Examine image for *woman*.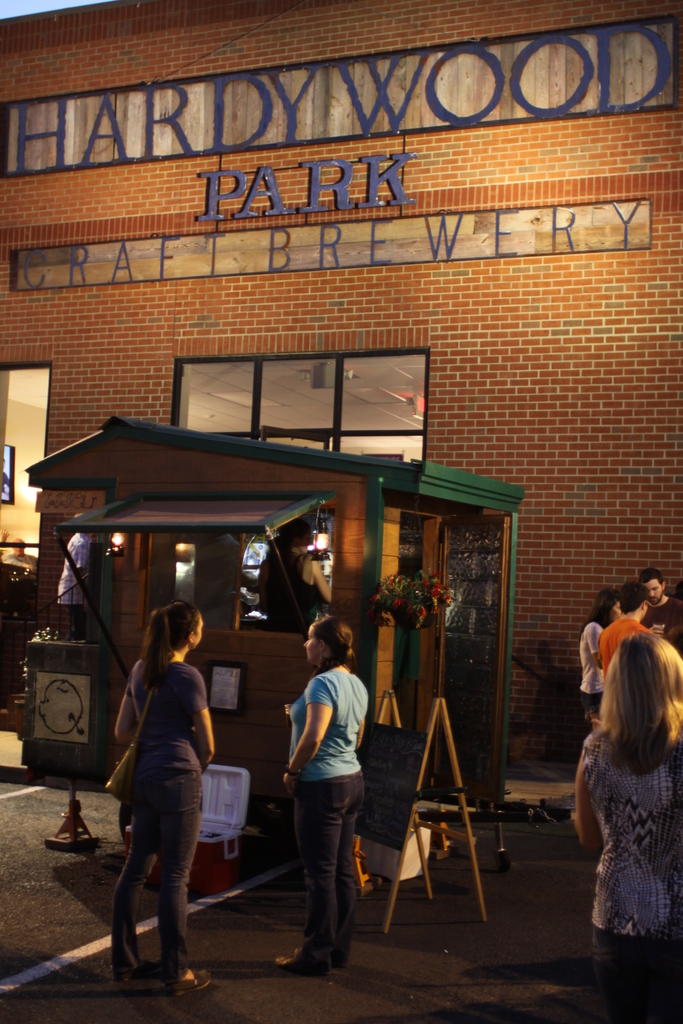
Examination result: l=91, t=589, r=229, b=993.
